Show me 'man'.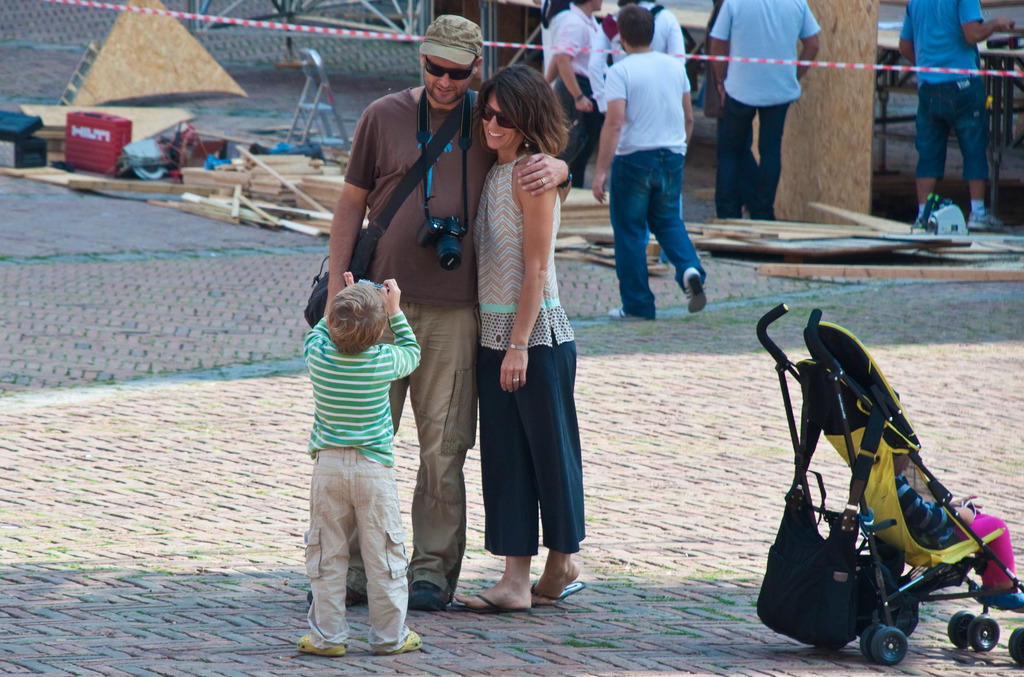
'man' is here: region(897, 0, 1016, 236).
